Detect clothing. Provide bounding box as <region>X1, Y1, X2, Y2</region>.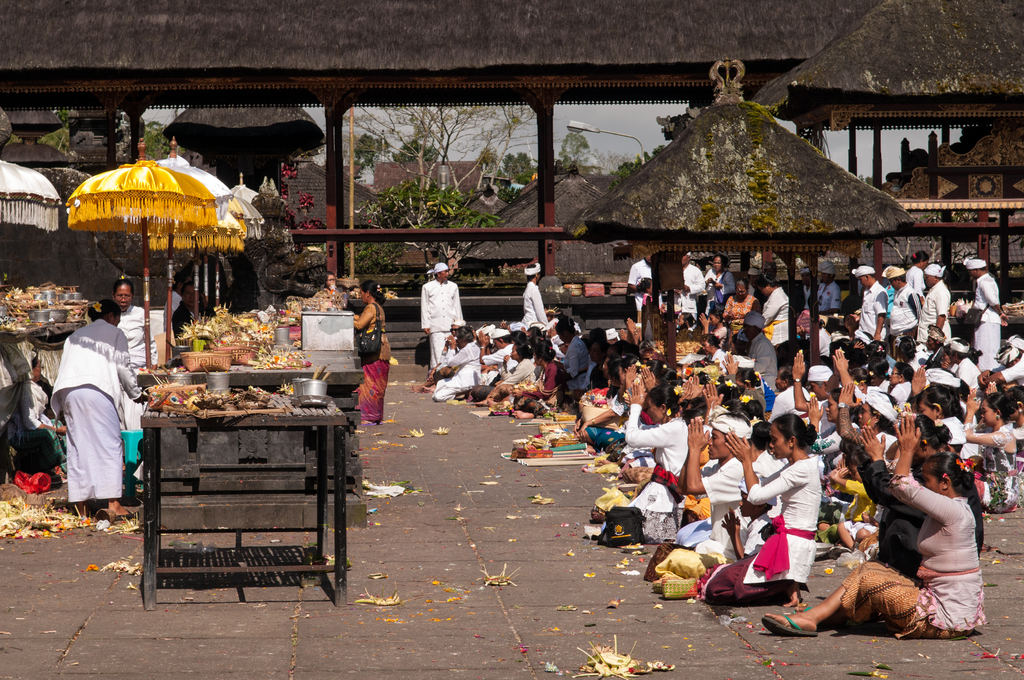
<region>840, 501, 980, 625</region>.
